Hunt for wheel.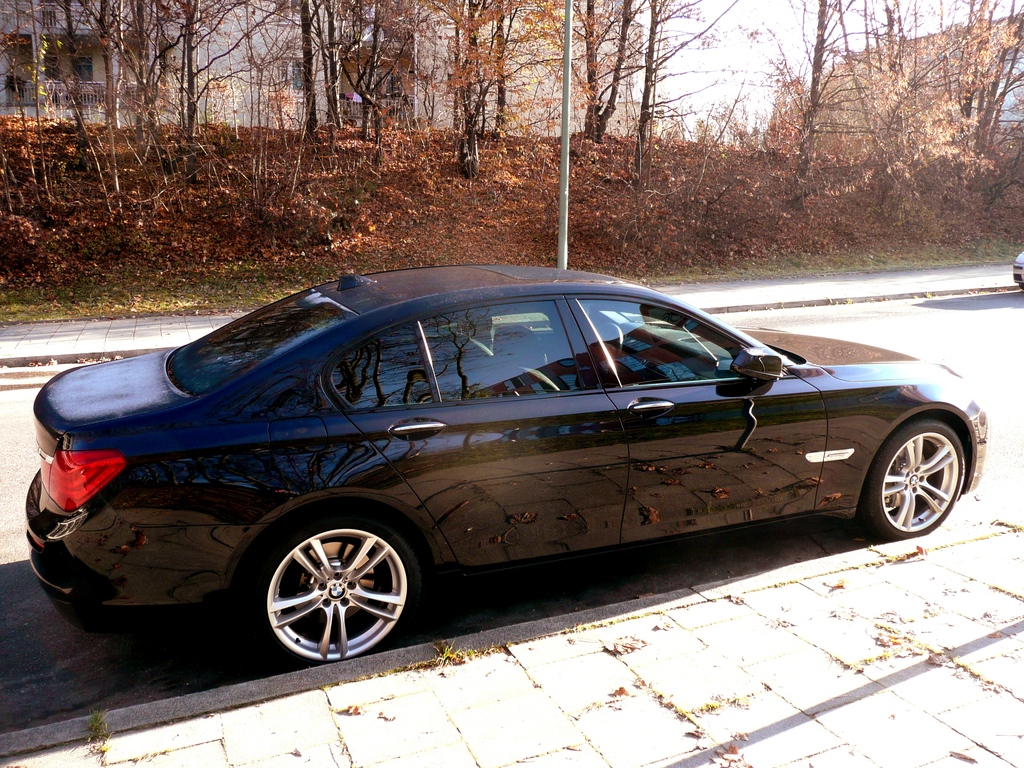
Hunted down at bbox(256, 523, 415, 662).
